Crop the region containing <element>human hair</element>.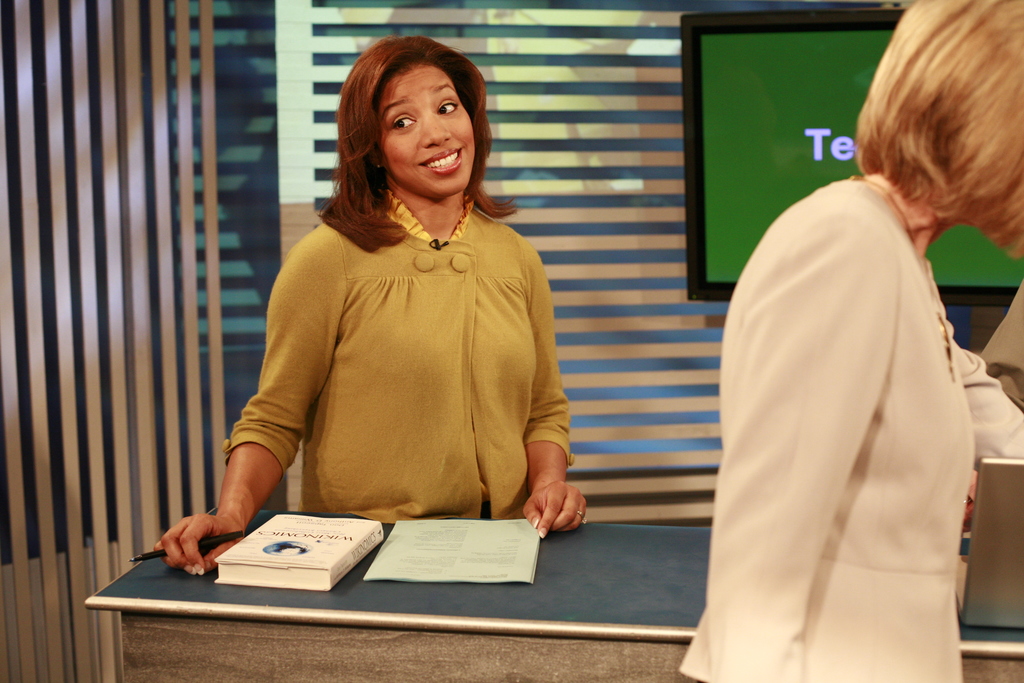
Crop region: box=[868, 3, 1009, 263].
